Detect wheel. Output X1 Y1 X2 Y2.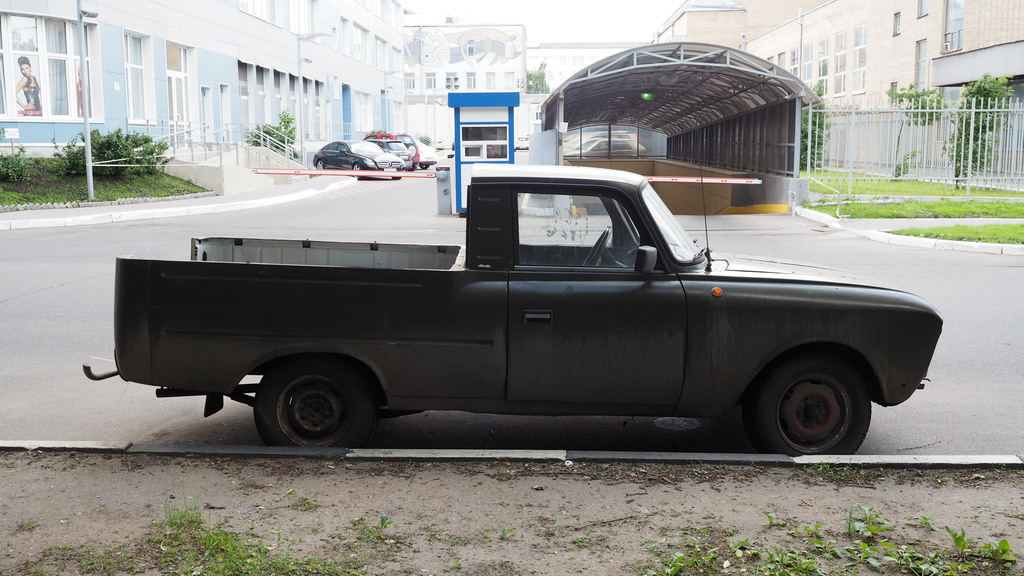
243 356 372 441.
